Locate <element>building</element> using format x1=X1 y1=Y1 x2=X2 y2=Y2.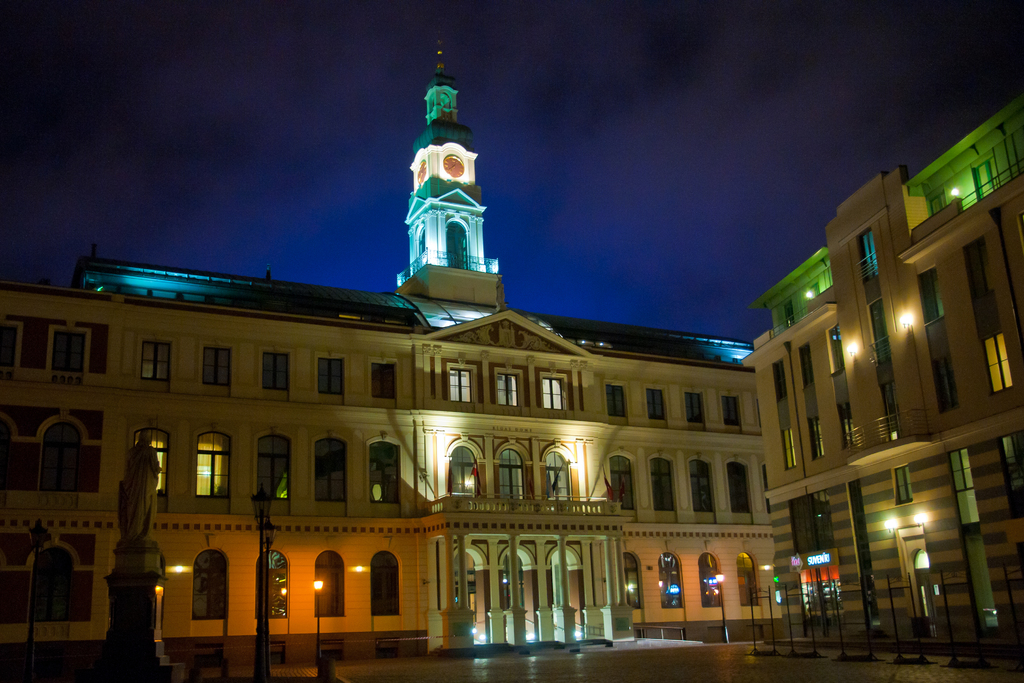
x1=751 y1=96 x2=1021 y2=670.
